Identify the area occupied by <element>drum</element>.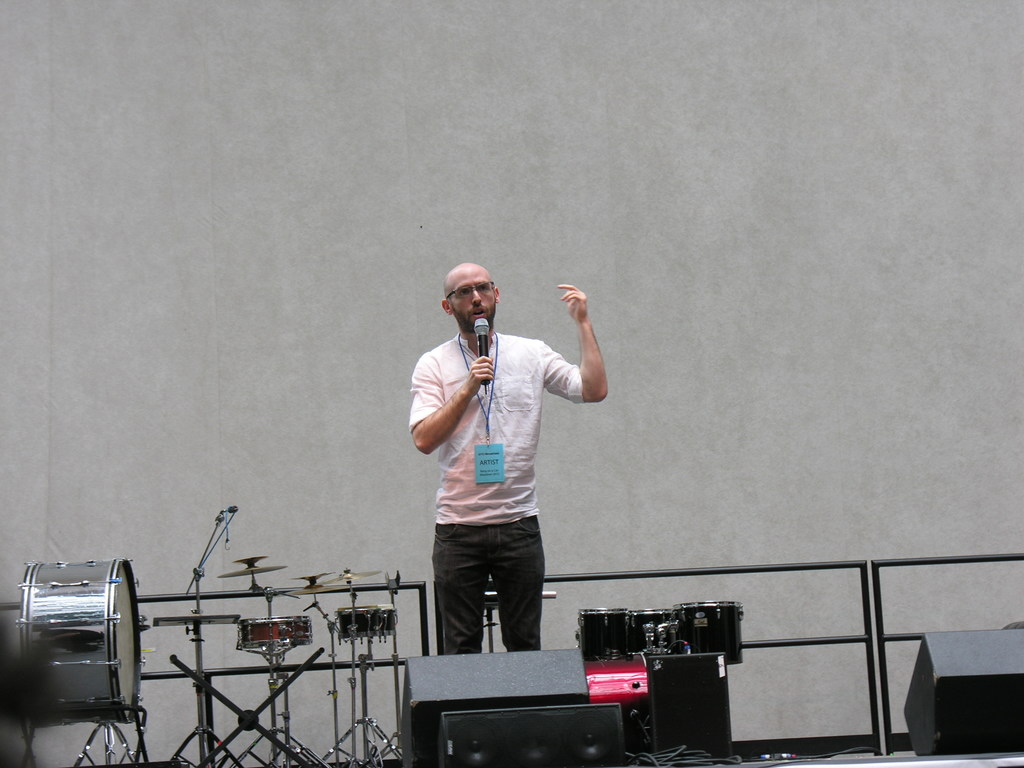
Area: (677,600,743,669).
